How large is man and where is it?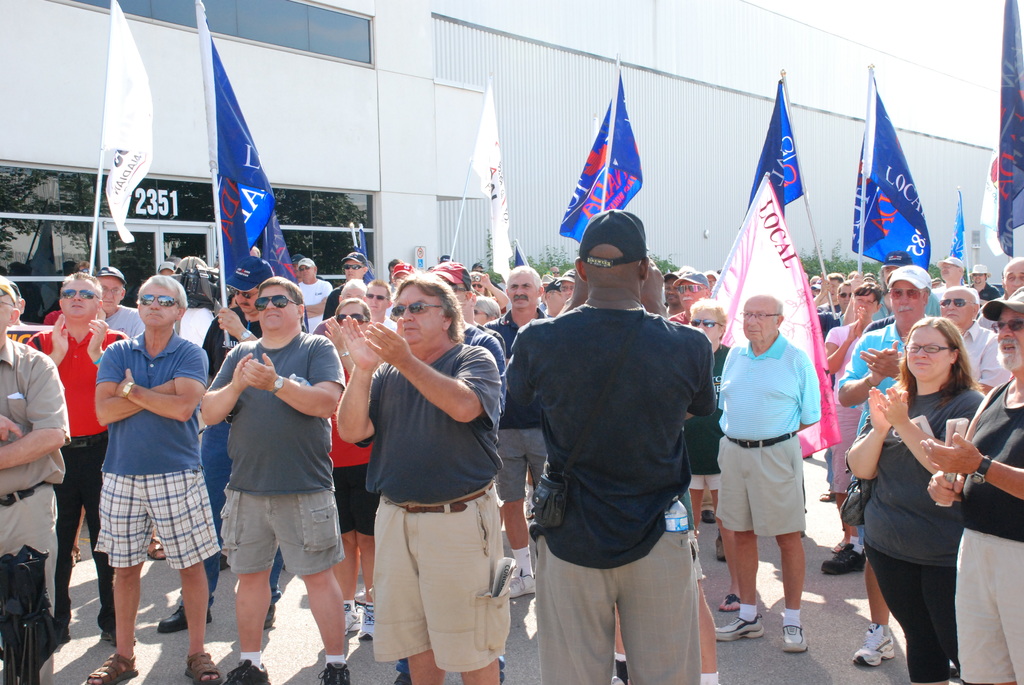
Bounding box: 922:280:1023:684.
